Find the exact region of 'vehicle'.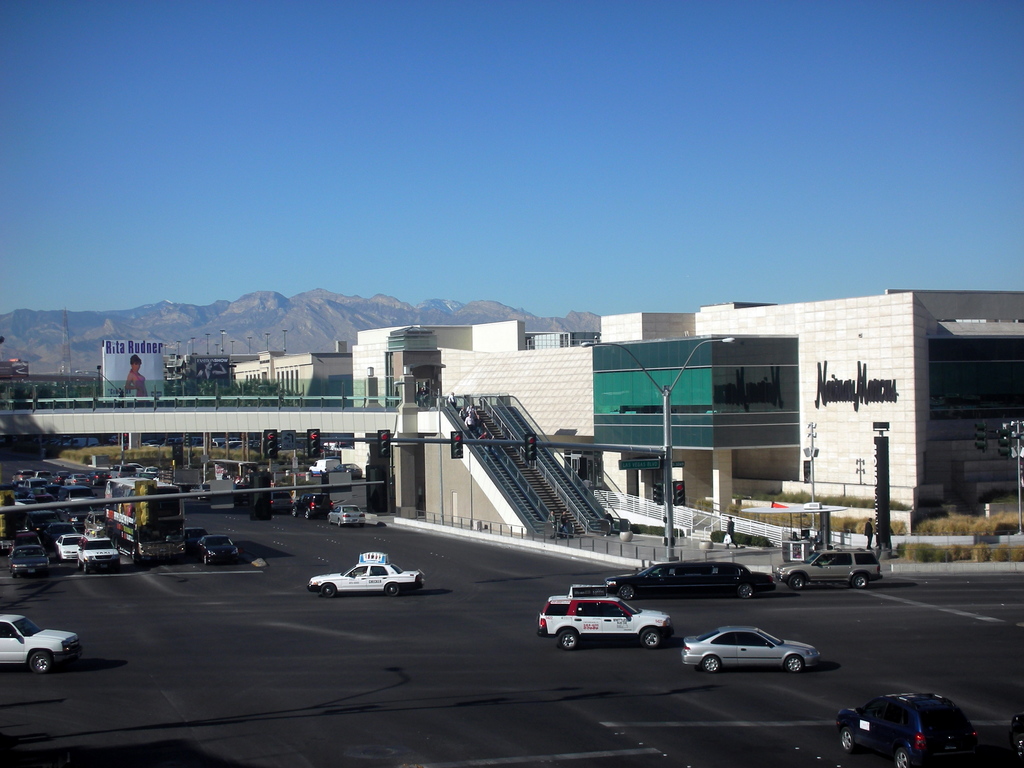
Exact region: 291/492/337/518.
